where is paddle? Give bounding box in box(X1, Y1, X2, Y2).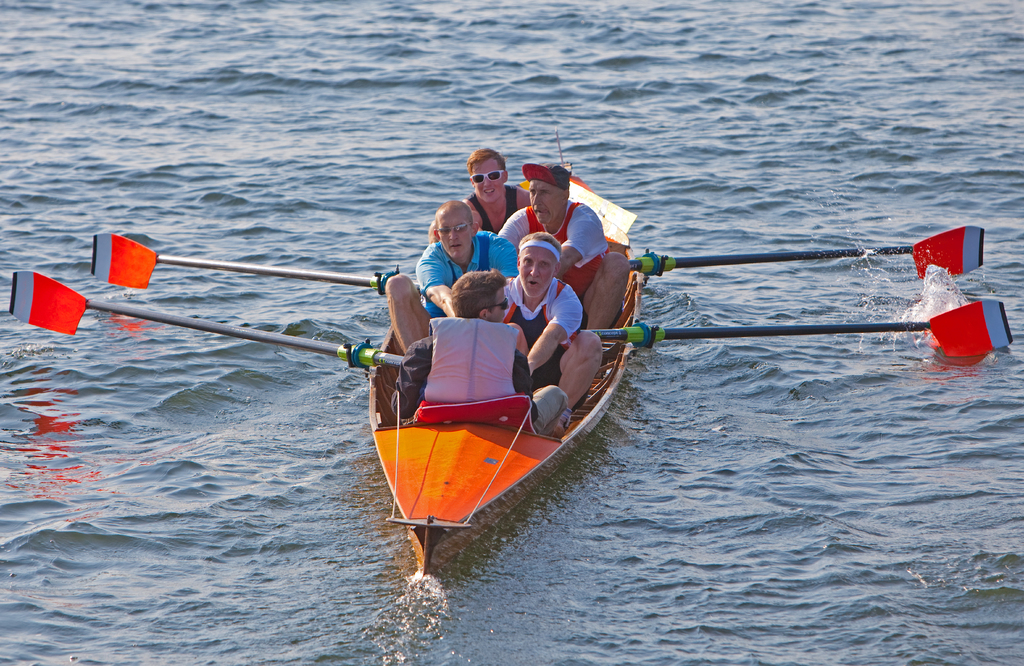
box(642, 228, 995, 290).
